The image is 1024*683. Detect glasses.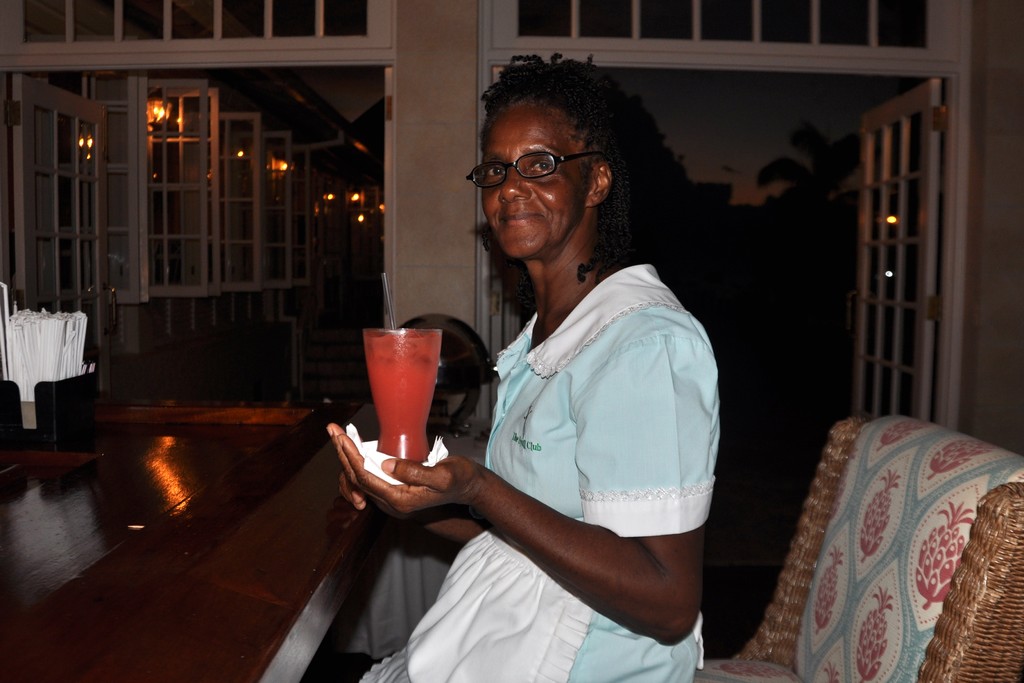
Detection: bbox=[465, 155, 604, 194].
